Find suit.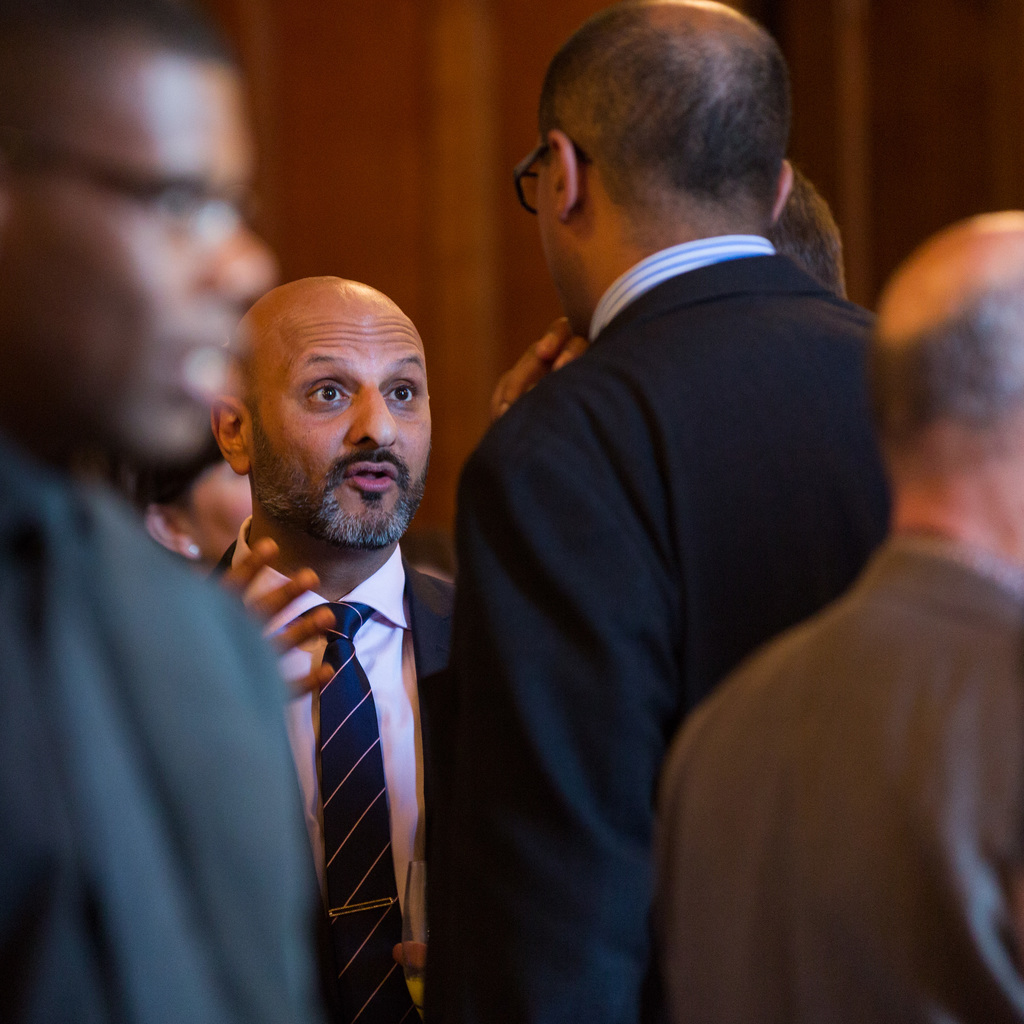
rect(205, 515, 465, 1023).
